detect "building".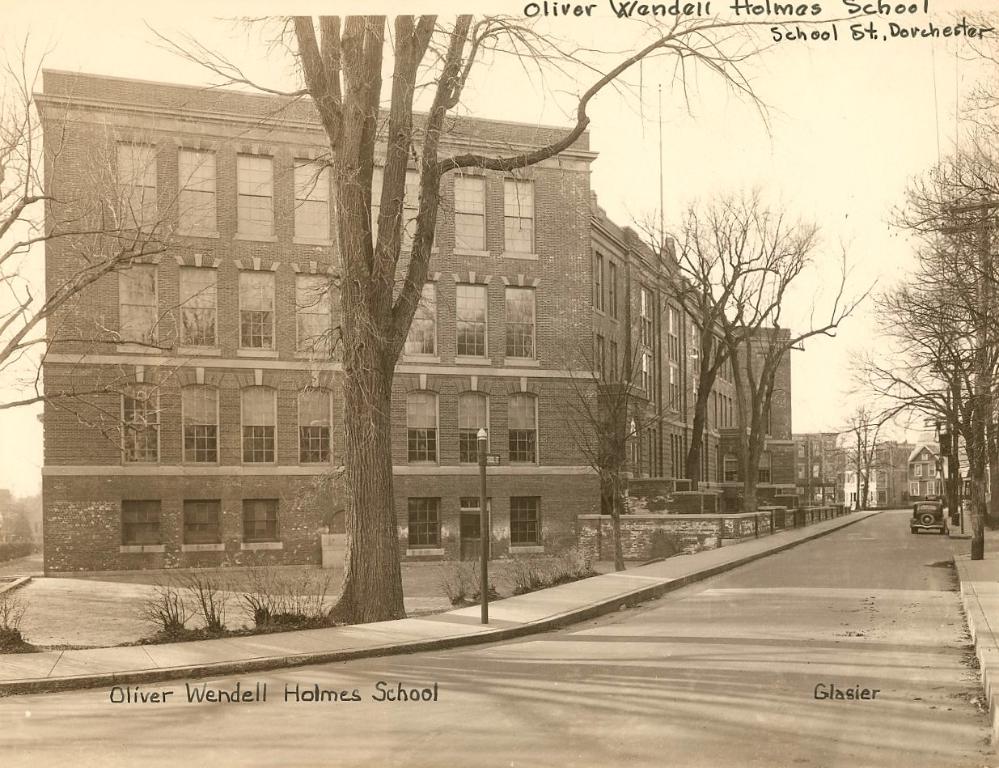
Detected at rect(841, 439, 948, 505).
